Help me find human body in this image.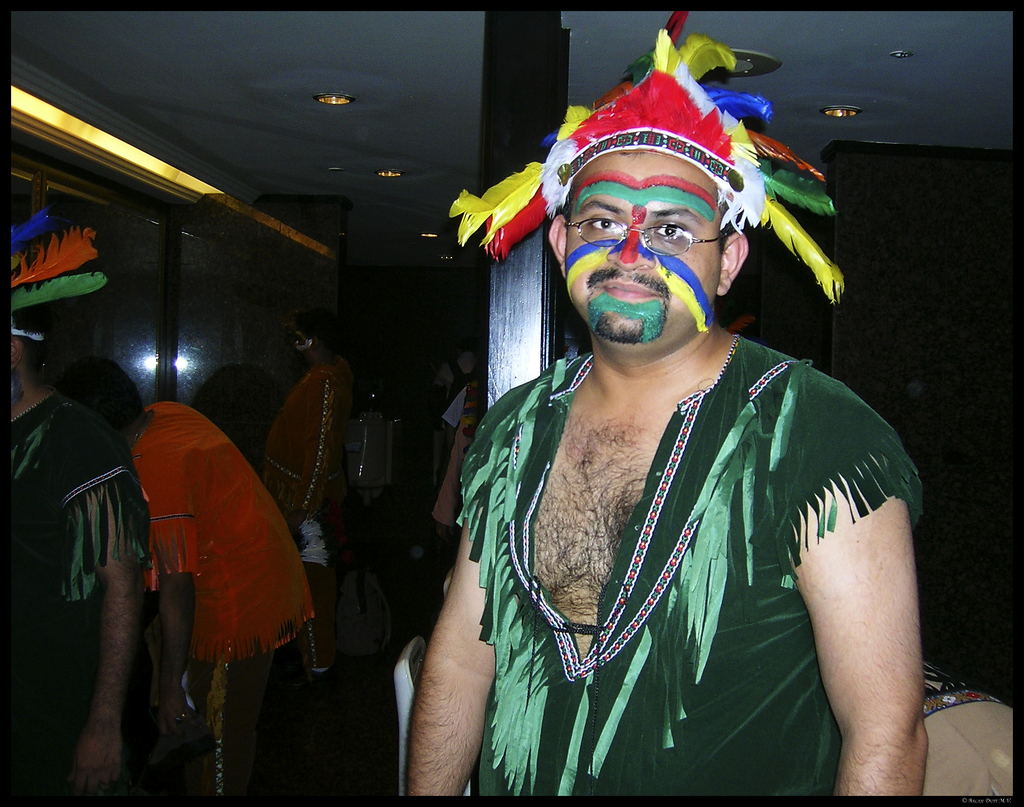
Found it: (438, 378, 483, 548).
